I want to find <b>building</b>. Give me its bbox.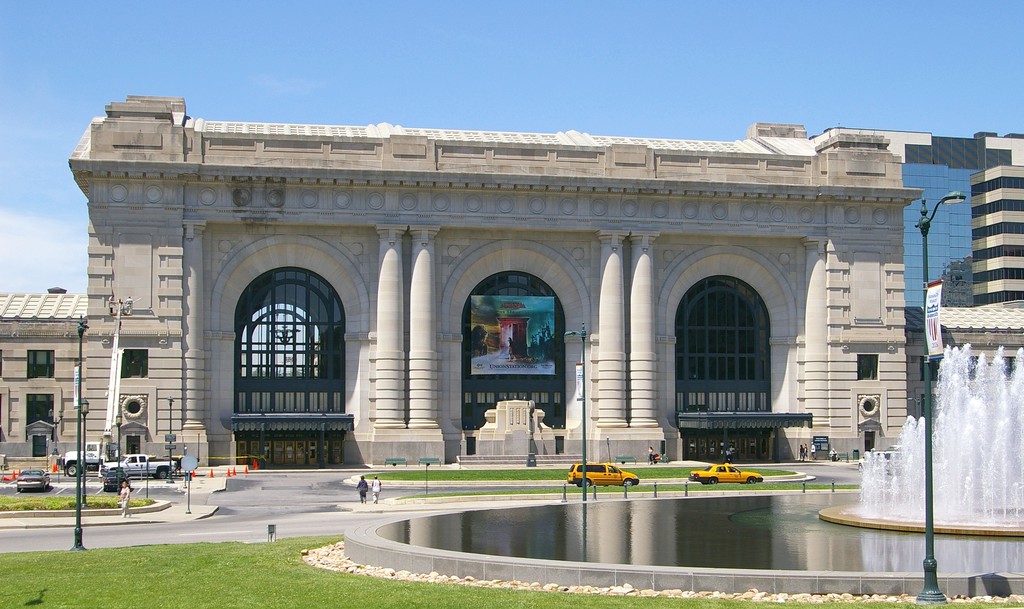
locate(0, 93, 929, 475).
